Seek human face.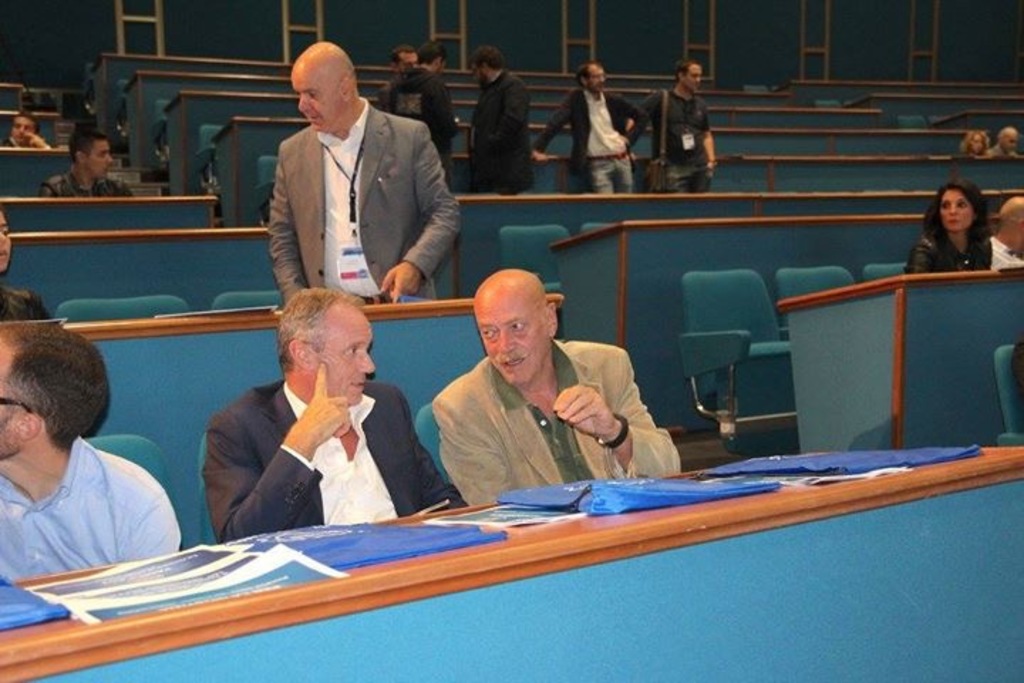
bbox=(589, 67, 600, 90).
